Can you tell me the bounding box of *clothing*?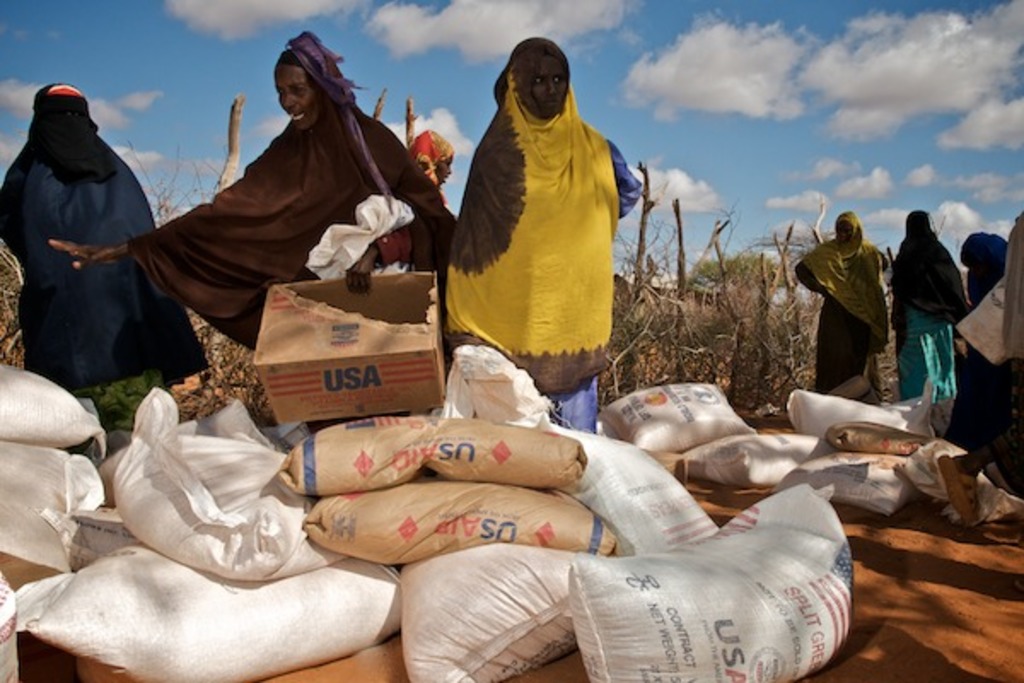
891 205 969 403.
